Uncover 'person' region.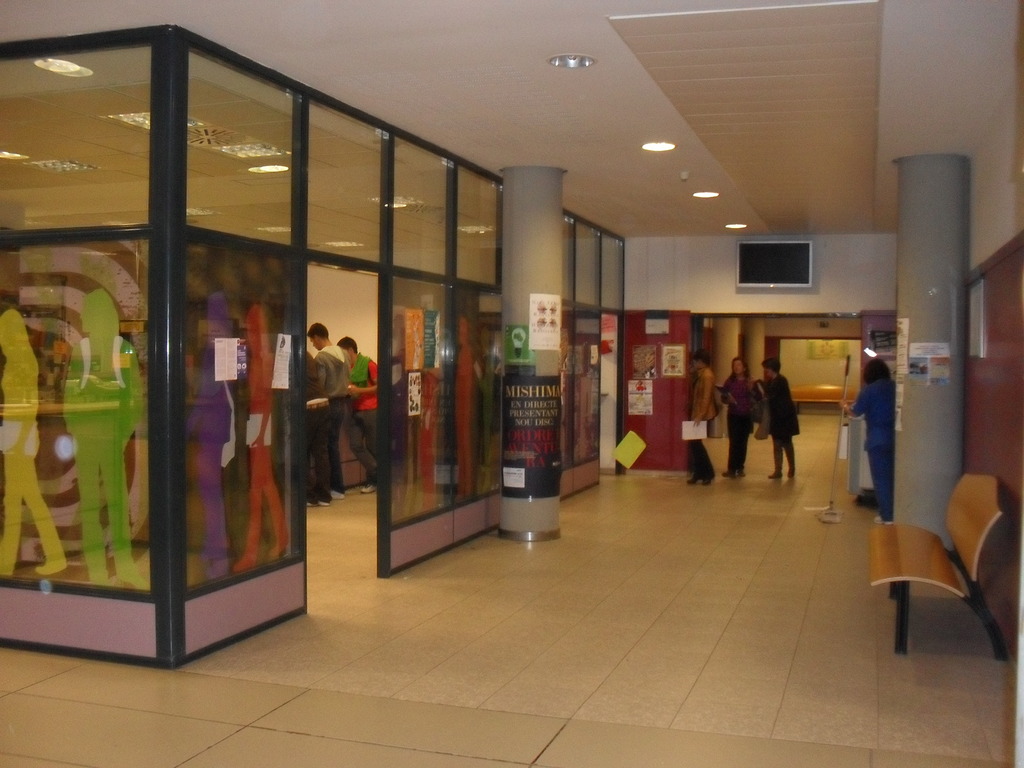
Uncovered: 307/319/346/508.
